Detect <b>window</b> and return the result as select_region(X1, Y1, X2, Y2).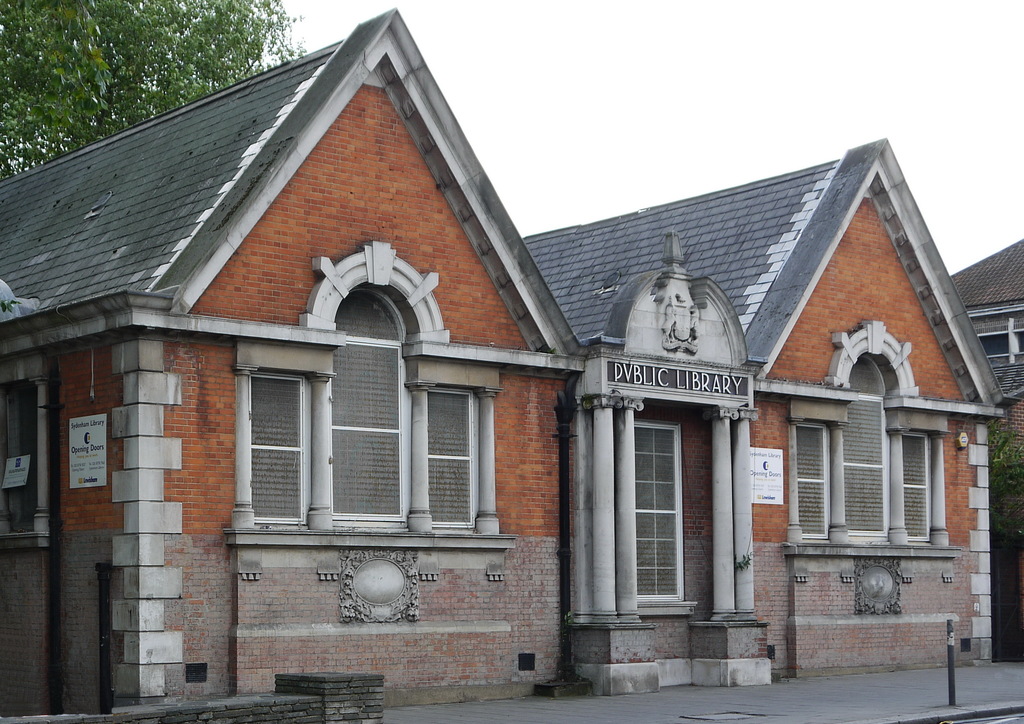
select_region(847, 401, 891, 545).
